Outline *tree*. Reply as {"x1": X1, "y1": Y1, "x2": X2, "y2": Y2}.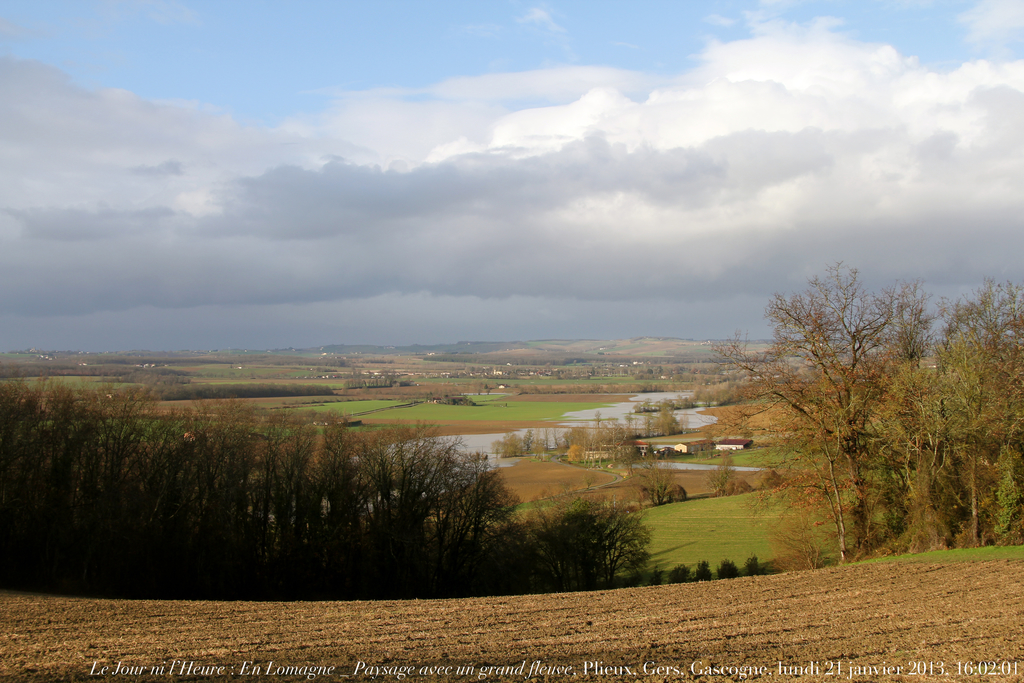
{"x1": 243, "y1": 404, "x2": 296, "y2": 608}.
